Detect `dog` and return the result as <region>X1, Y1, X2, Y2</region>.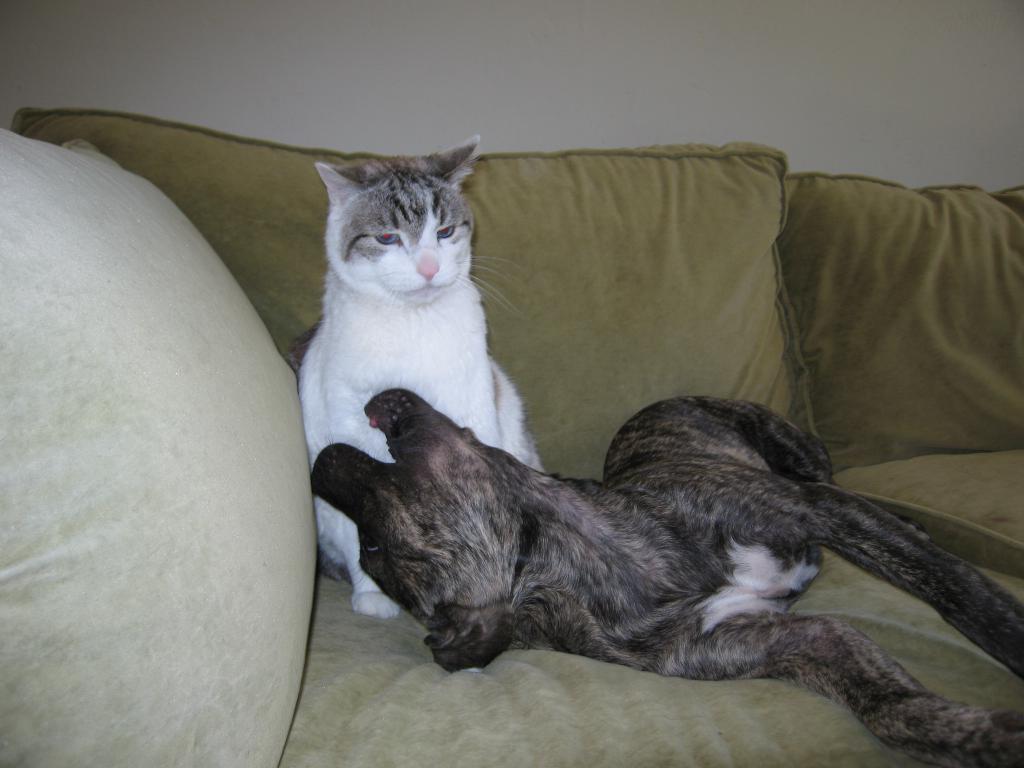
<region>308, 387, 1023, 767</region>.
